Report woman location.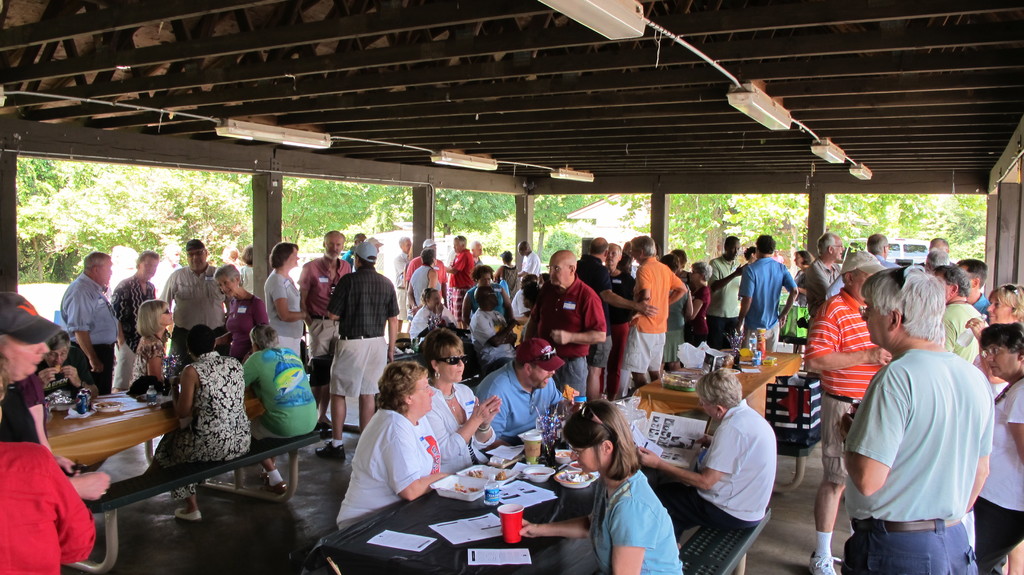
Report: [495, 248, 523, 296].
